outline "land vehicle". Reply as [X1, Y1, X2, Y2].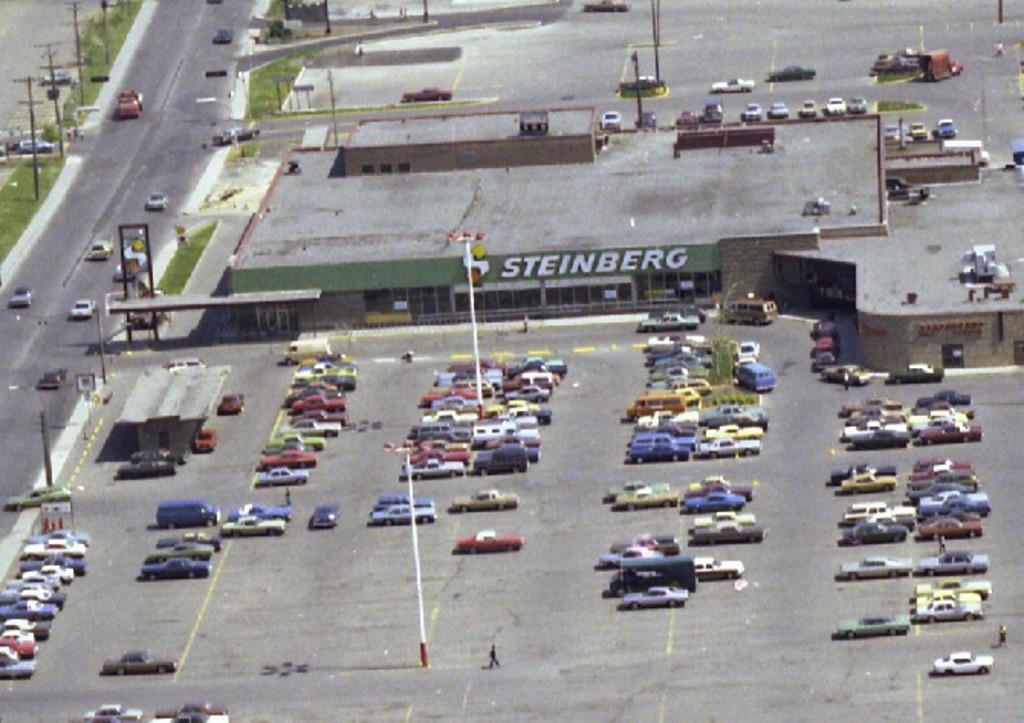
[689, 515, 769, 546].
